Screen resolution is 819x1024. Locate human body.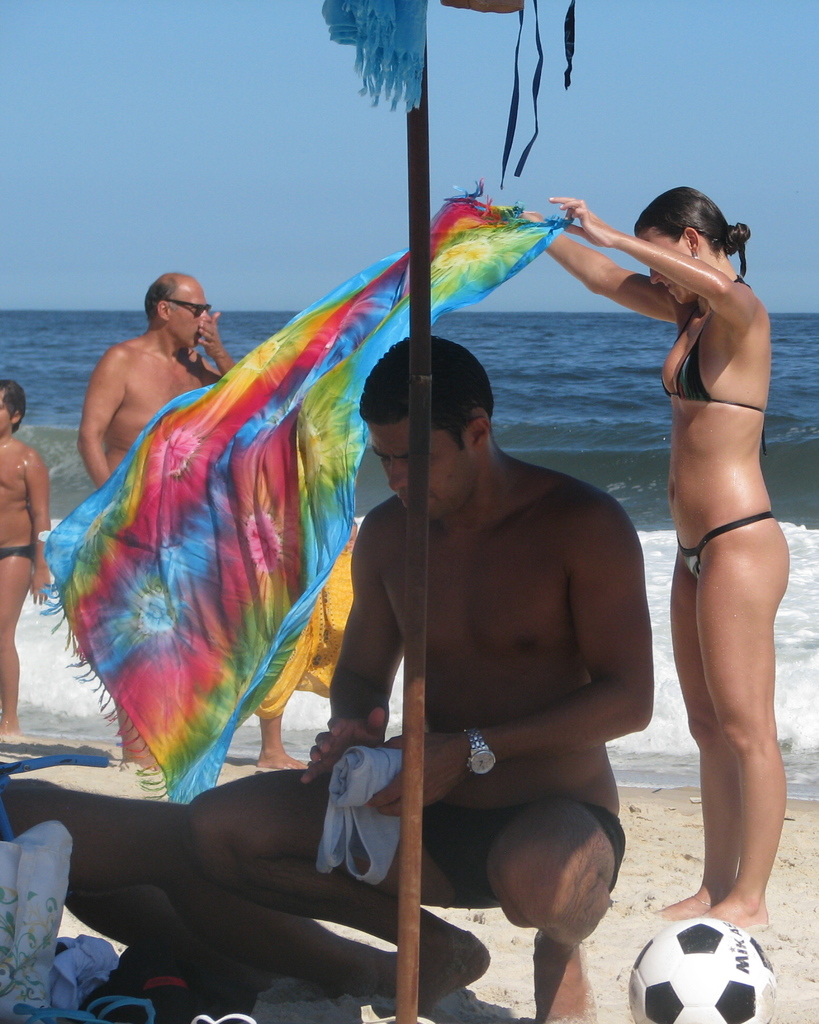
region(592, 154, 809, 943).
